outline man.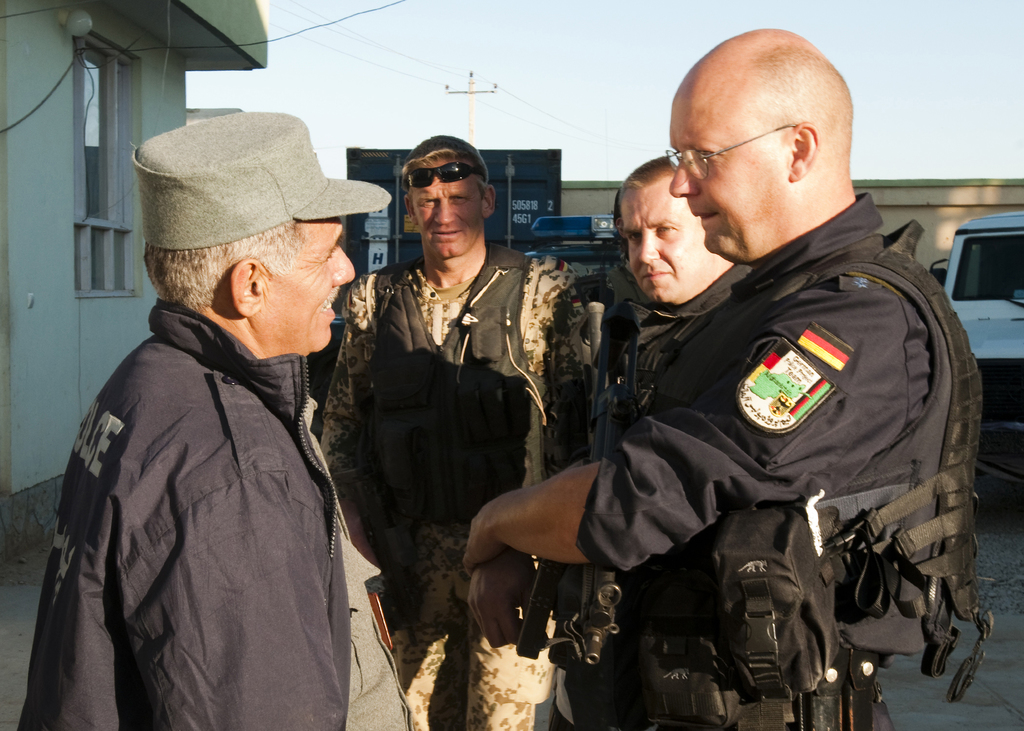
Outline: left=615, top=159, right=748, bottom=419.
